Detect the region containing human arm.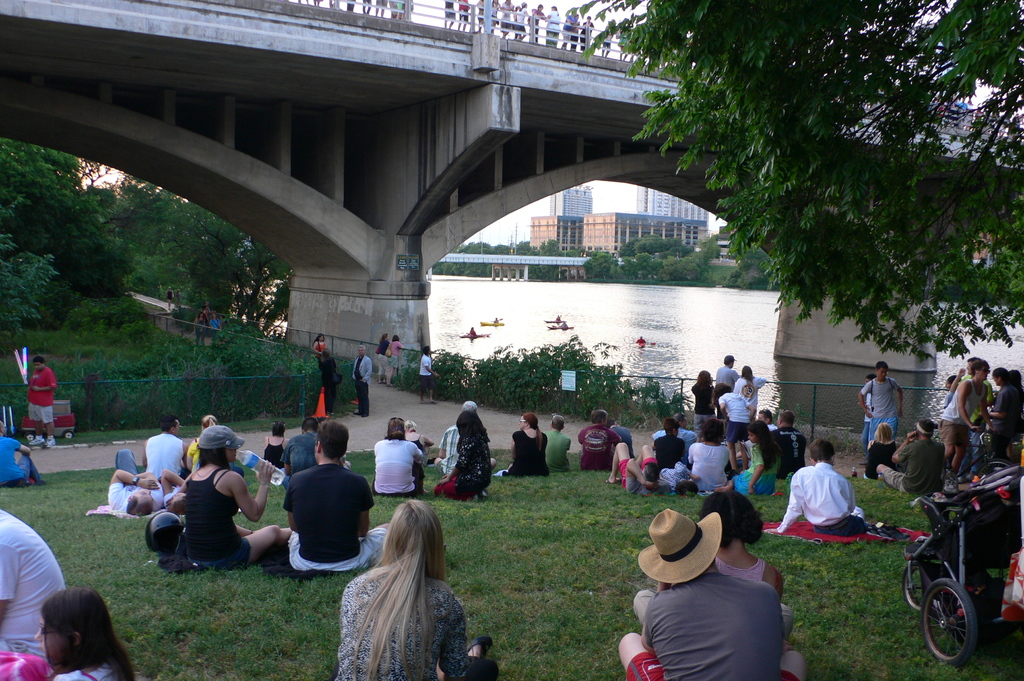
(left=955, top=373, right=984, bottom=433).
